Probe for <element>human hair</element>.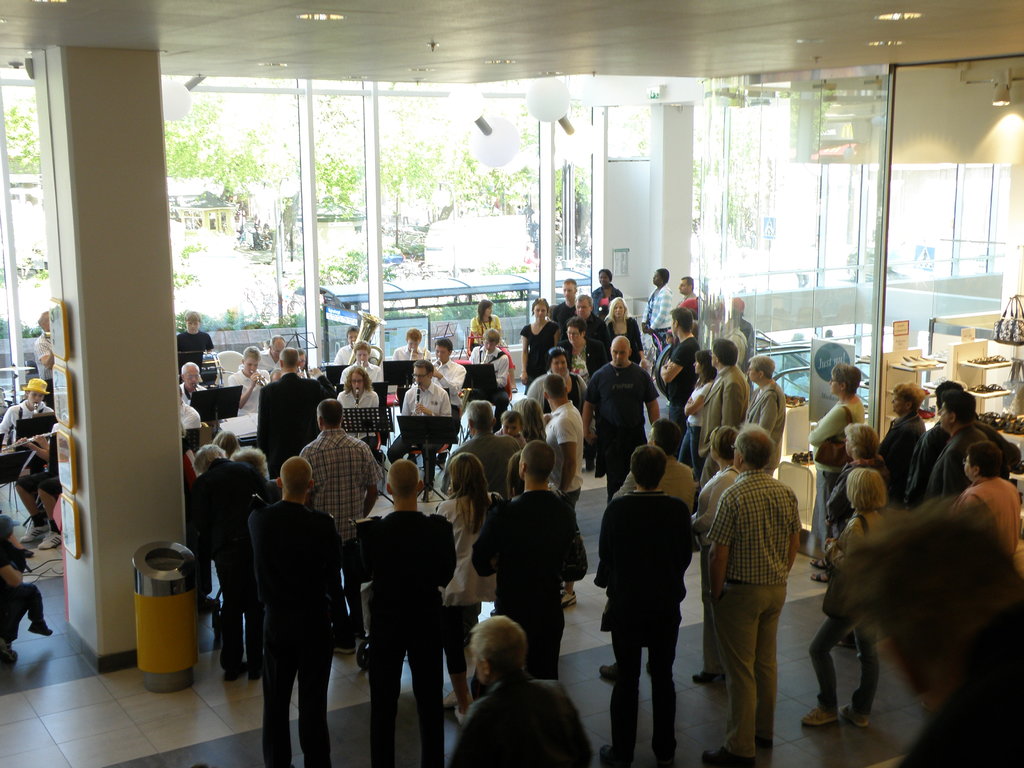
Probe result: 598,267,614,283.
